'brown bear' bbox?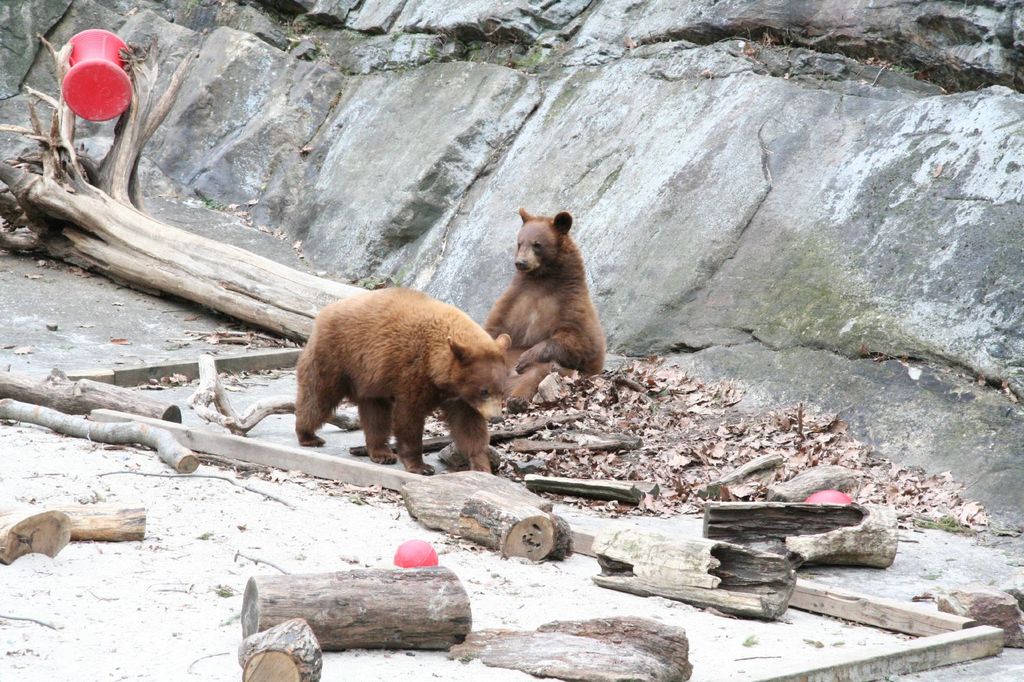
[294, 283, 515, 472]
